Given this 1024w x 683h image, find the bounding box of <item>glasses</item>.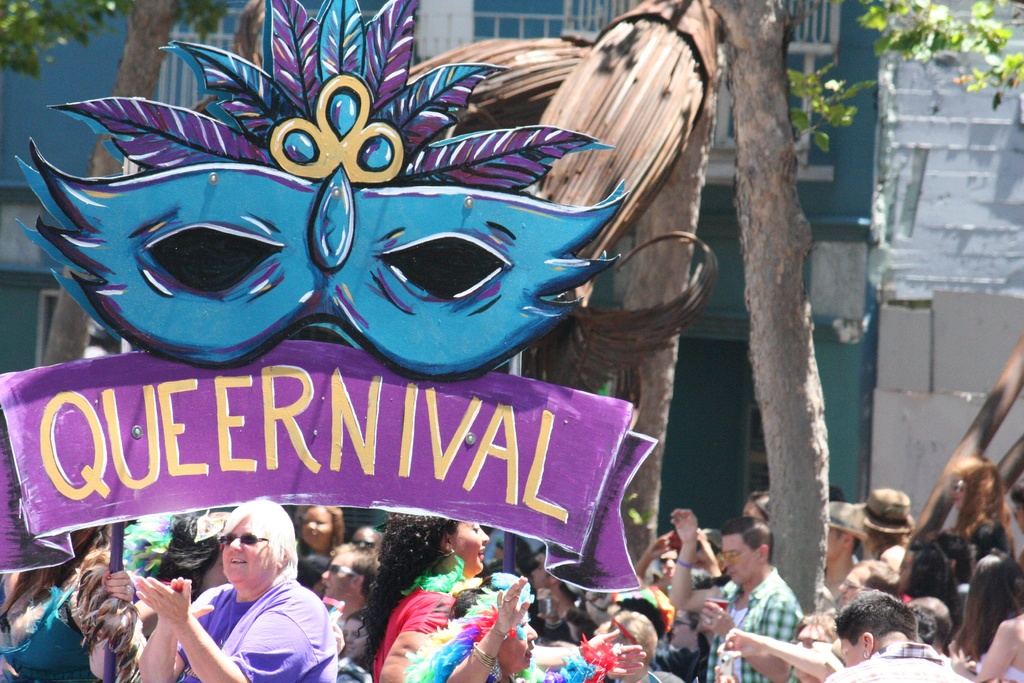
(714,542,767,559).
